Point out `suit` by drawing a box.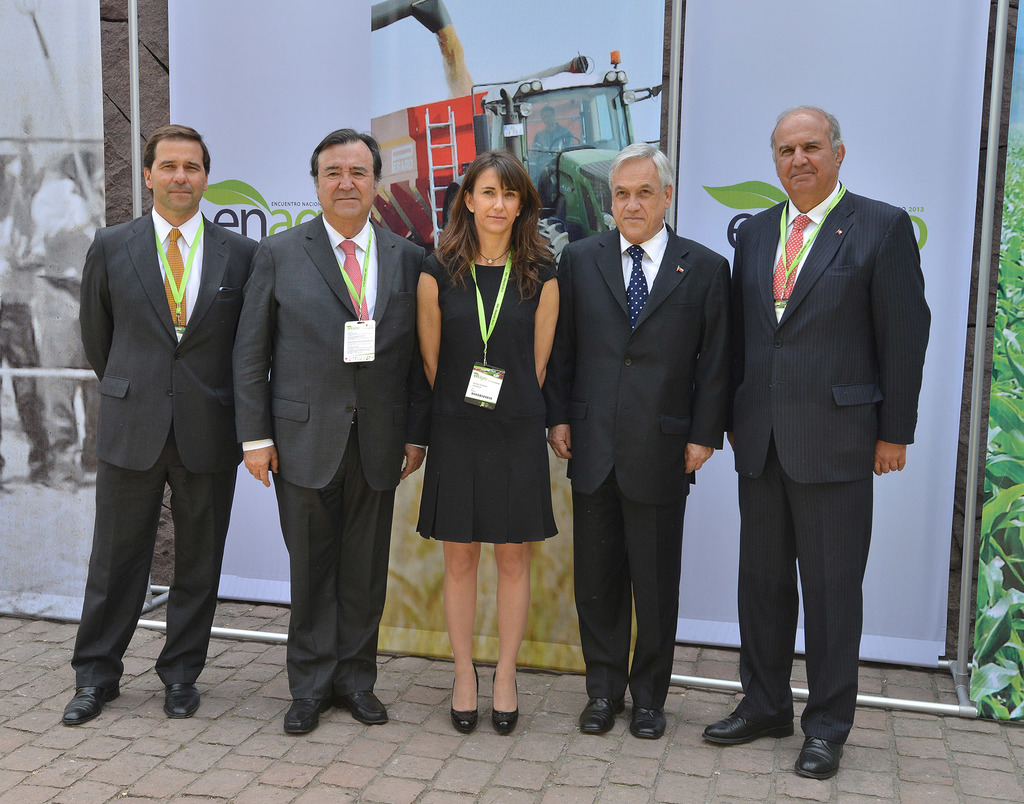
bbox=(552, 216, 722, 700).
